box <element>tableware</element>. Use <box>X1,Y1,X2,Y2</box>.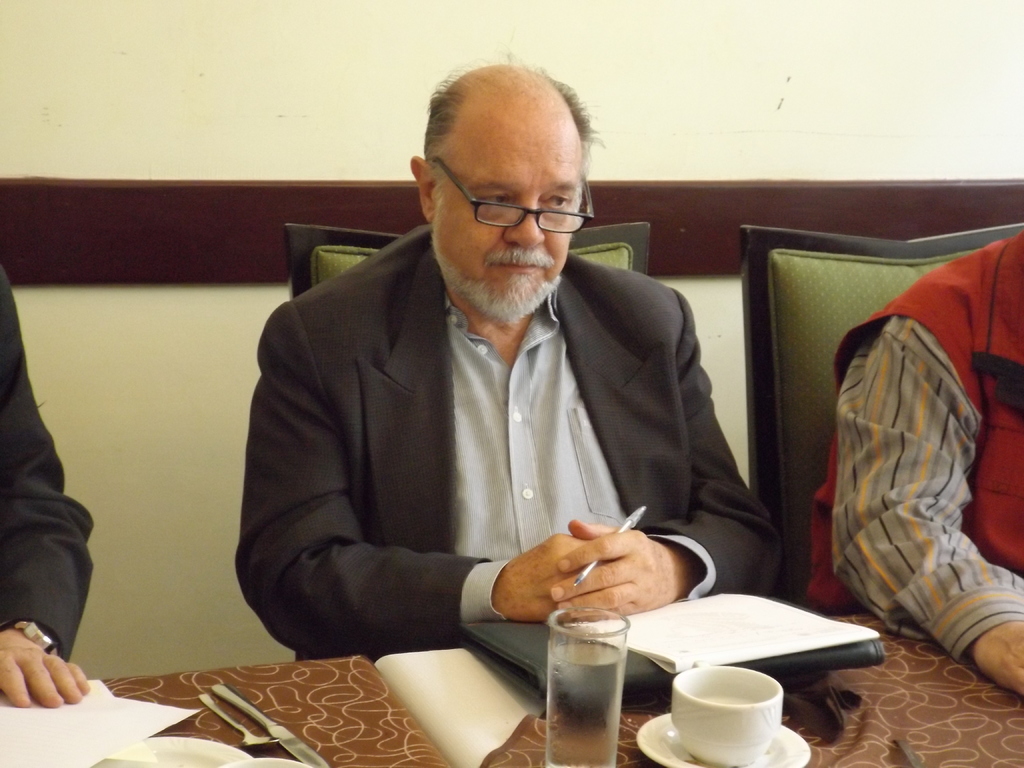
<box>641,710,806,767</box>.
